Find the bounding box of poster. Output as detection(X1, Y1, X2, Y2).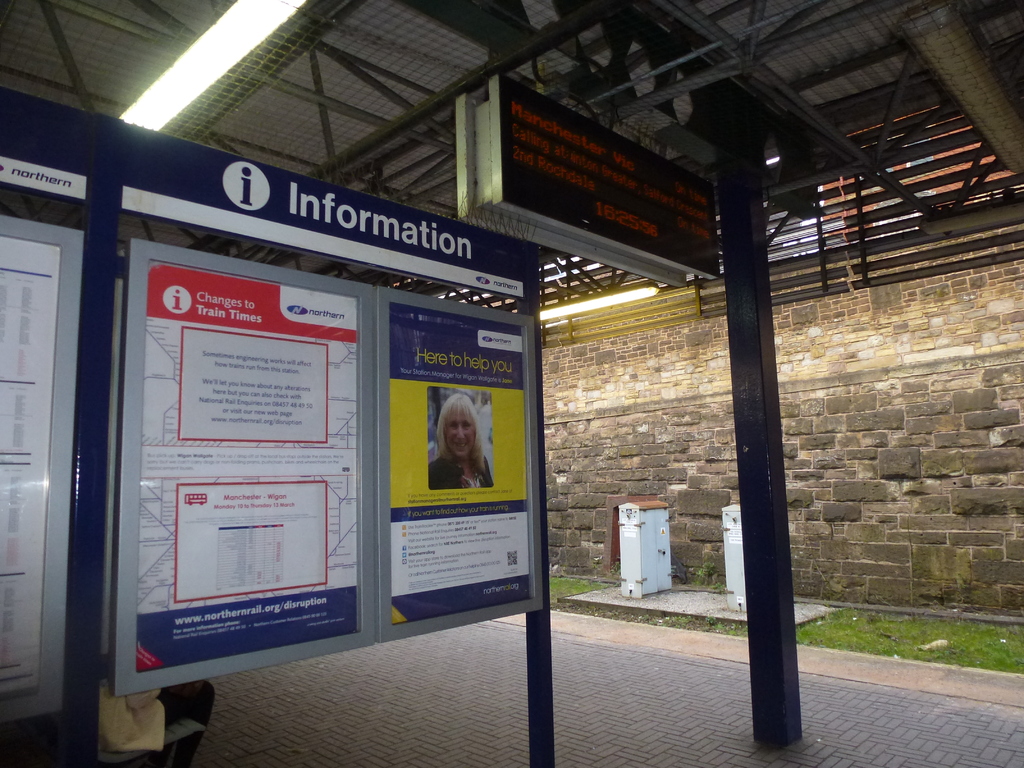
detection(389, 303, 531, 623).
